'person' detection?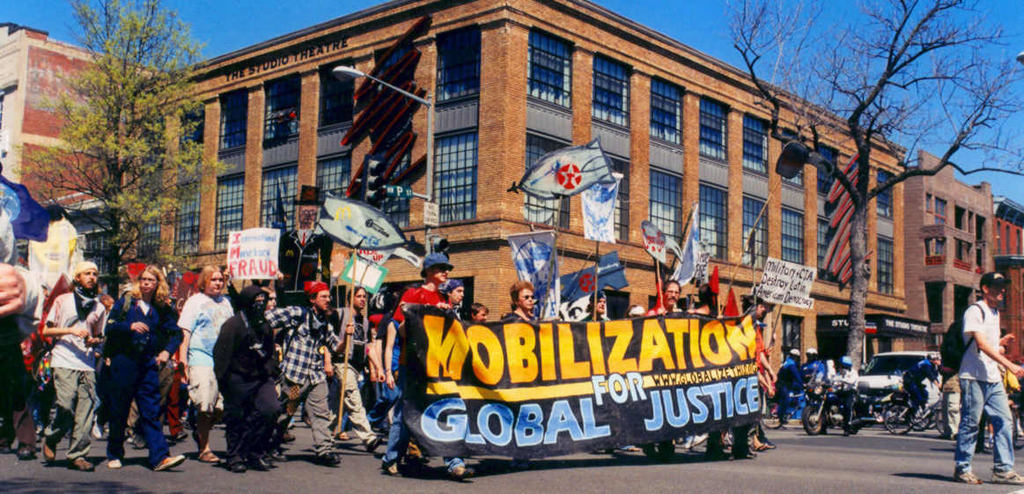
select_region(901, 356, 940, 419)
